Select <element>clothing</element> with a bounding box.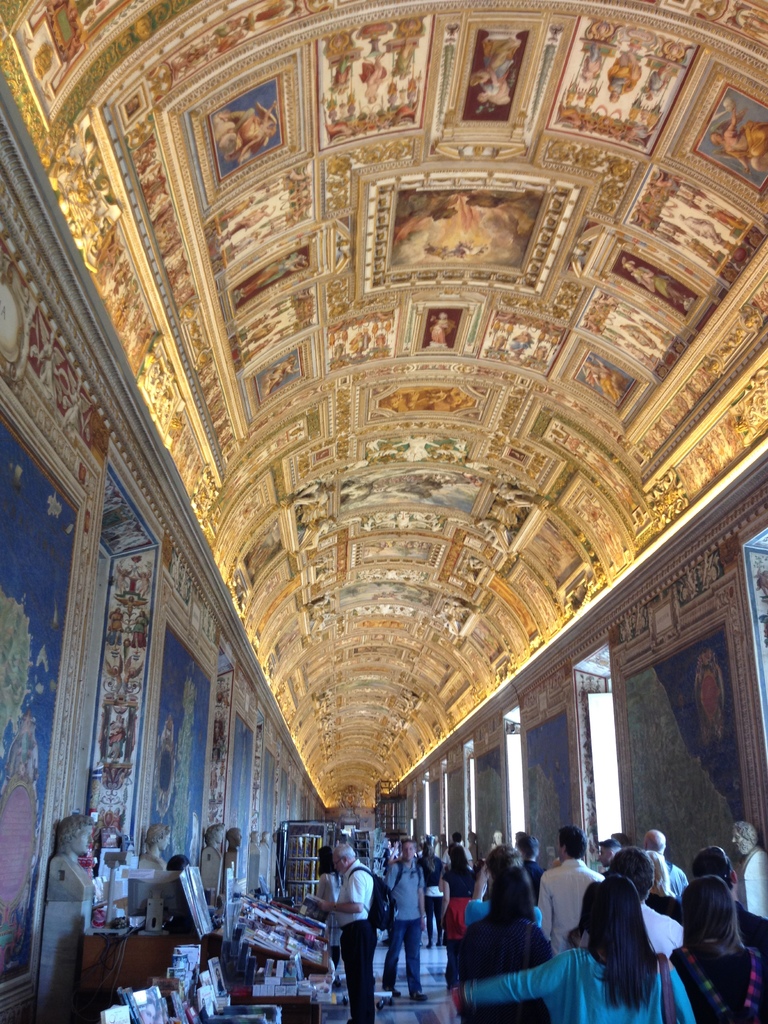
(630, 895, 689, 961).
